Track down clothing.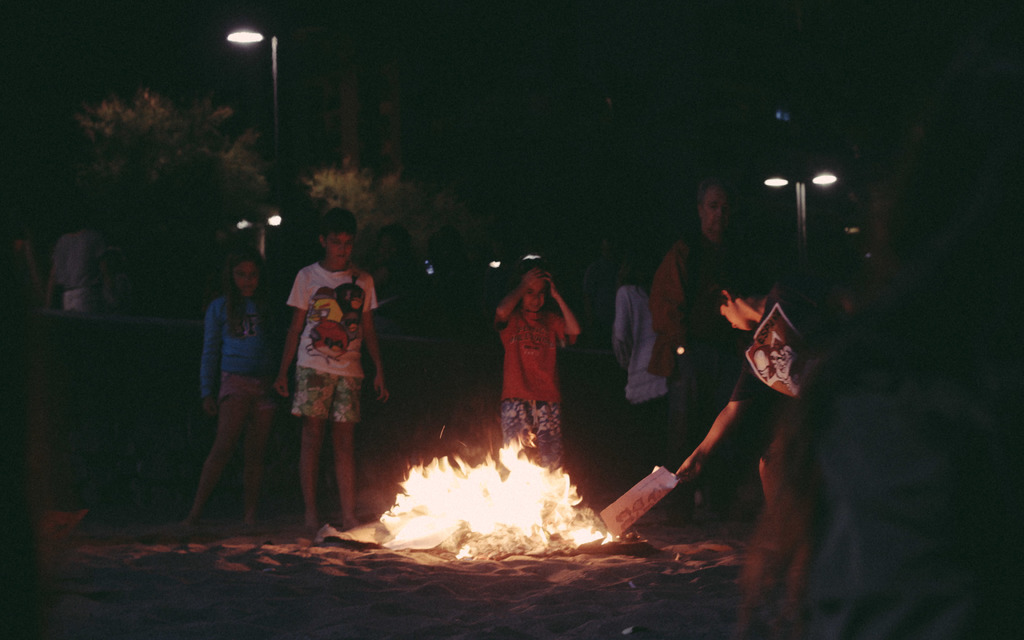
Tracked to bbox=[731, 289, 841, 424].
